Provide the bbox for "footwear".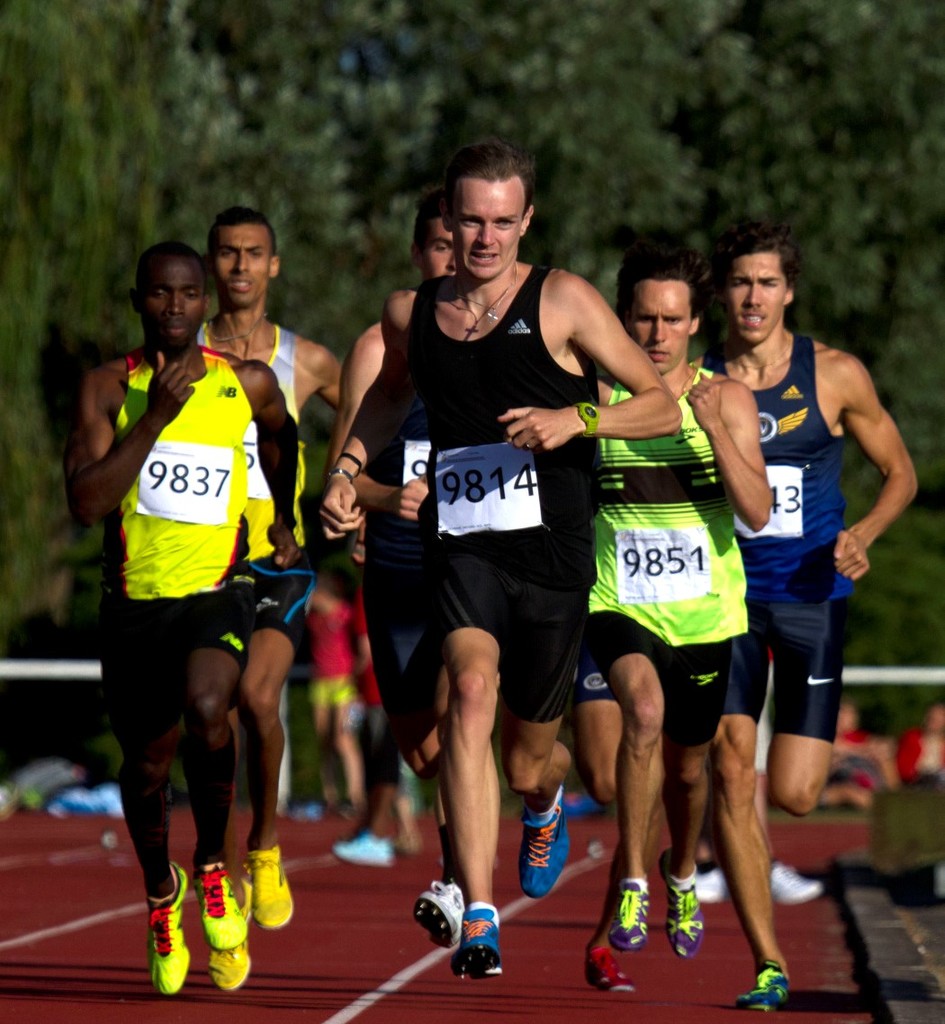
(left=691, top=862, right=731, bottom=904).
